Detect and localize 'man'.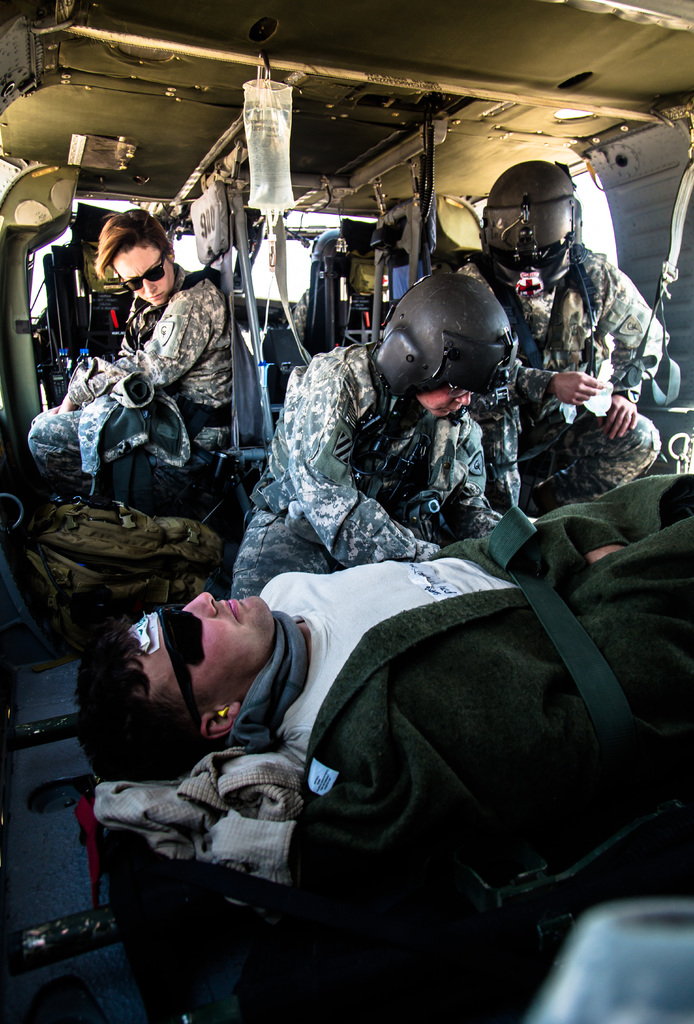
Localized at BBox(30, 527, 662, 971).
